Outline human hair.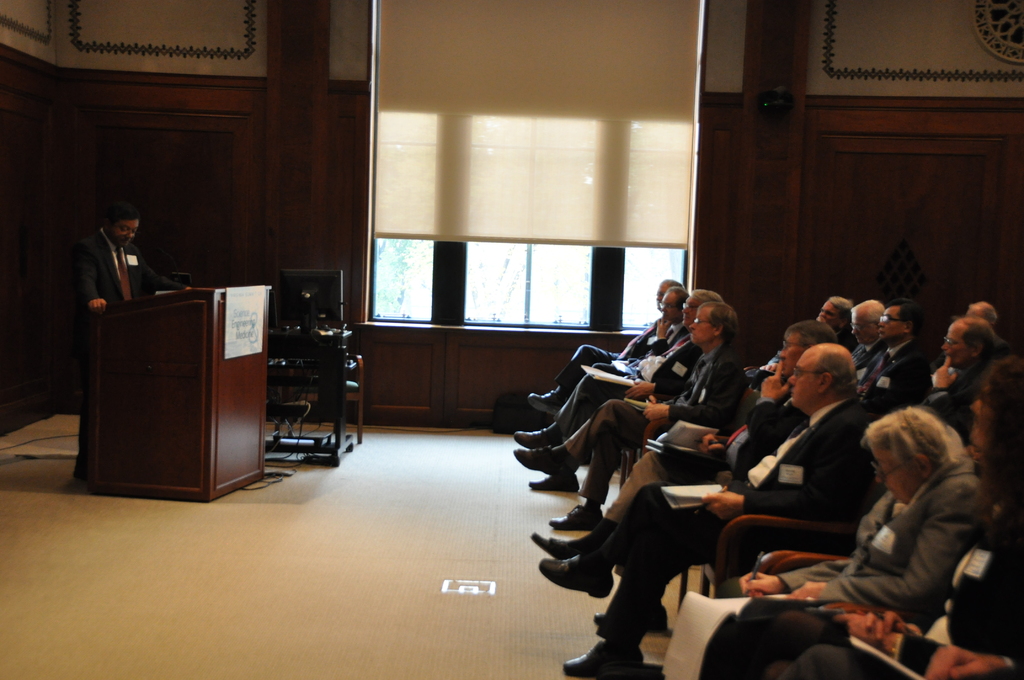
Outline: {"x1": 689, "y1": 287, "x2": 723, "y2": 305}.
